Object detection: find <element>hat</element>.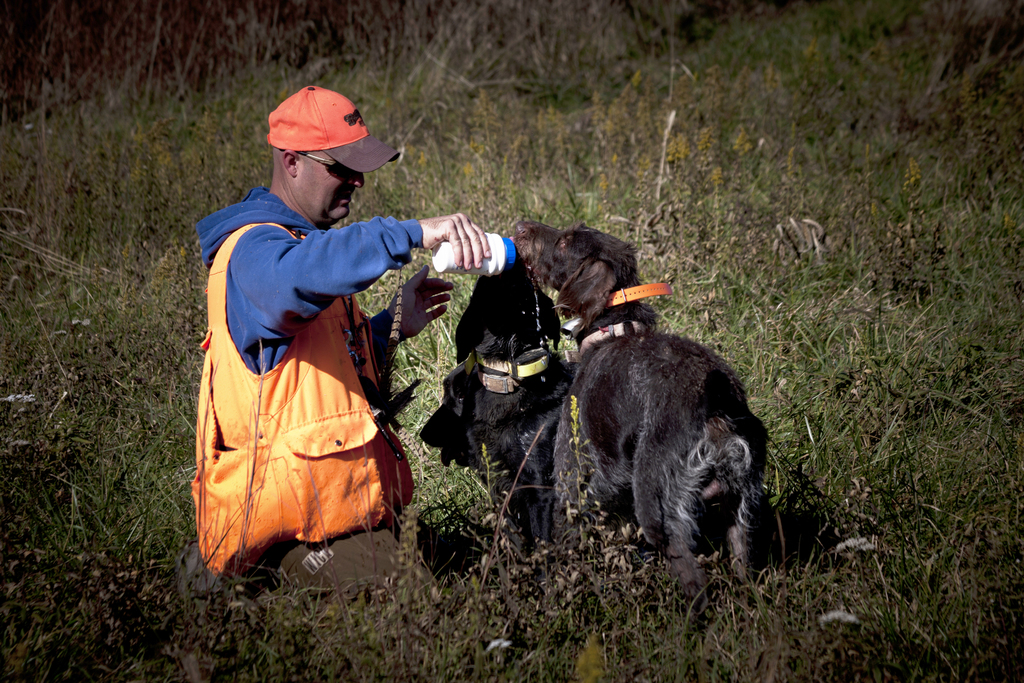
<bbox>265, 79, 401, 174</bbox>.
